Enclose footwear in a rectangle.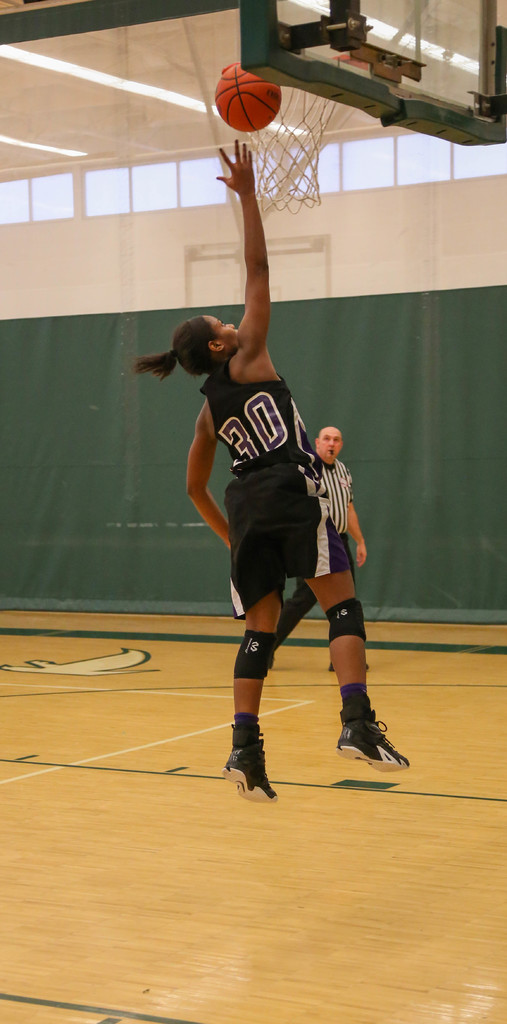
bbox(345, 704, 410, 769).
